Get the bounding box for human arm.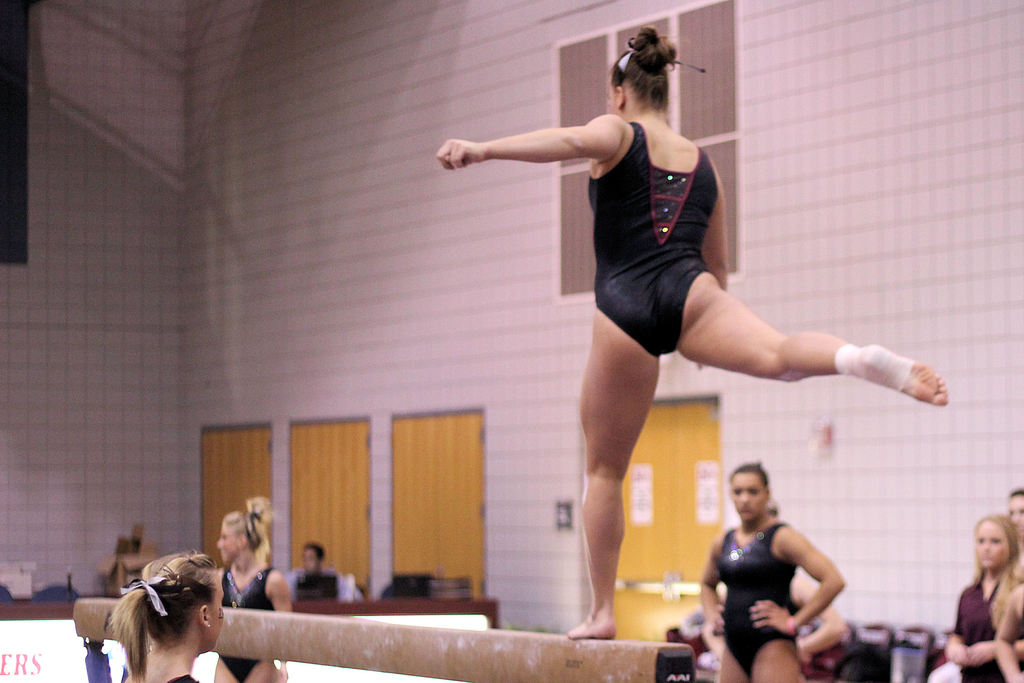
(988, 579, 1023, 682).
